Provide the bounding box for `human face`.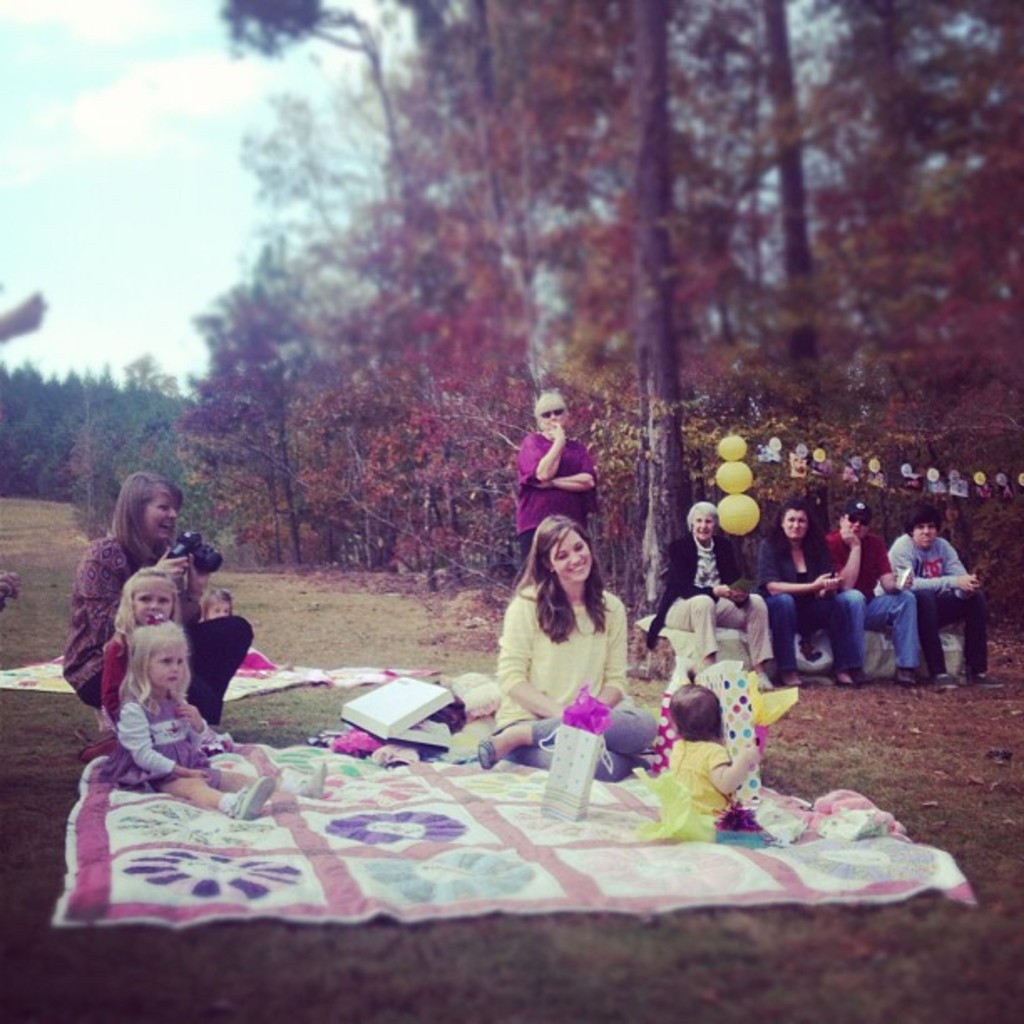
box(912, 520, 939, 549).
